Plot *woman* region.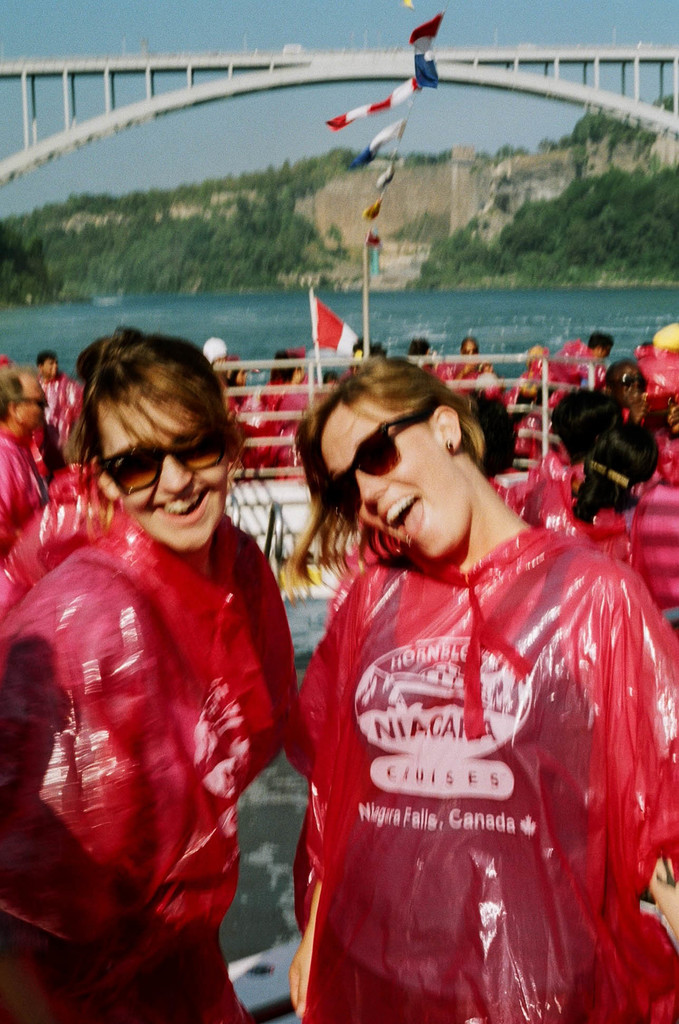
Plotted at x1=24, y1=307, x2=306, y2=1006.
